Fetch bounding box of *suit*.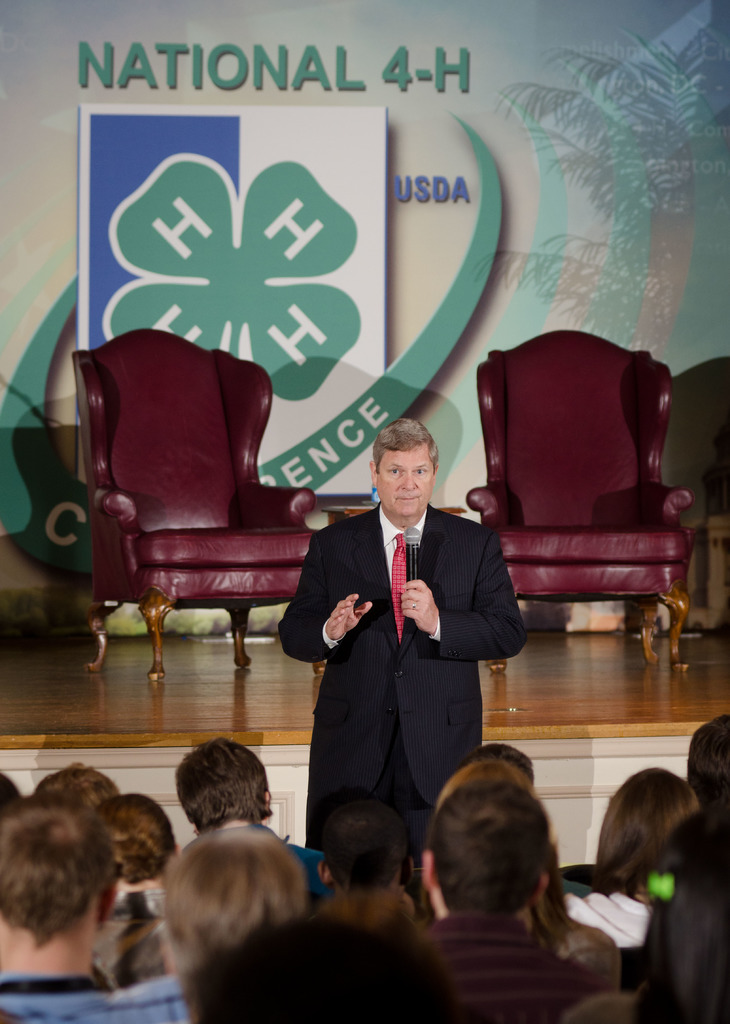
Bbox: crop(288, 455, 505, 797).
